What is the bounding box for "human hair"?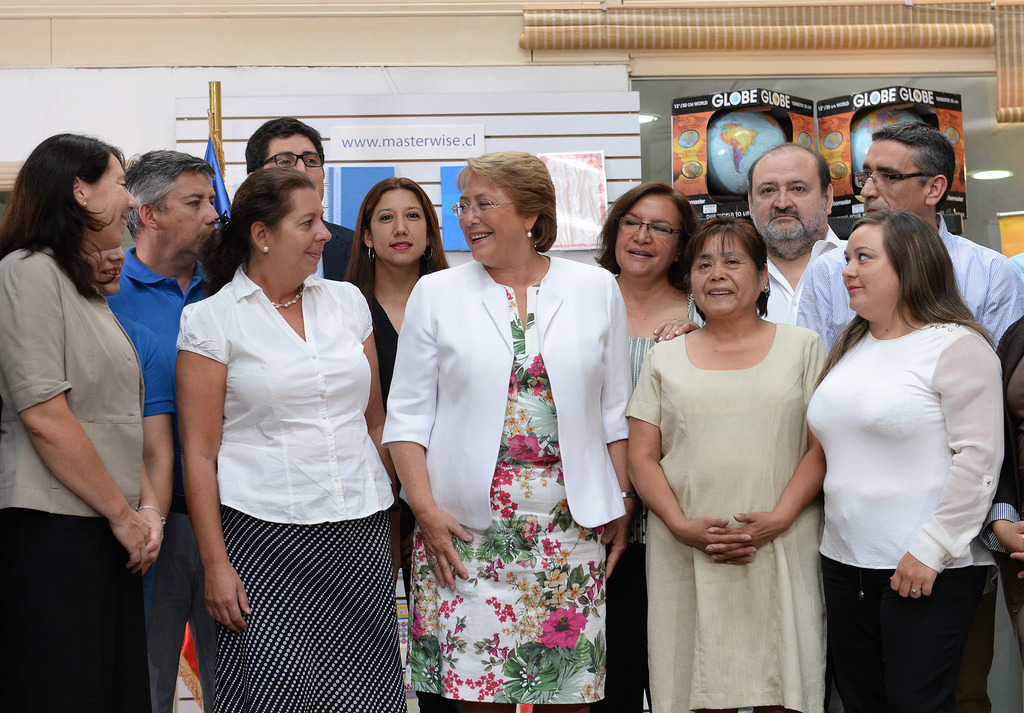
<region>683, 218, 772, 325</region>.
